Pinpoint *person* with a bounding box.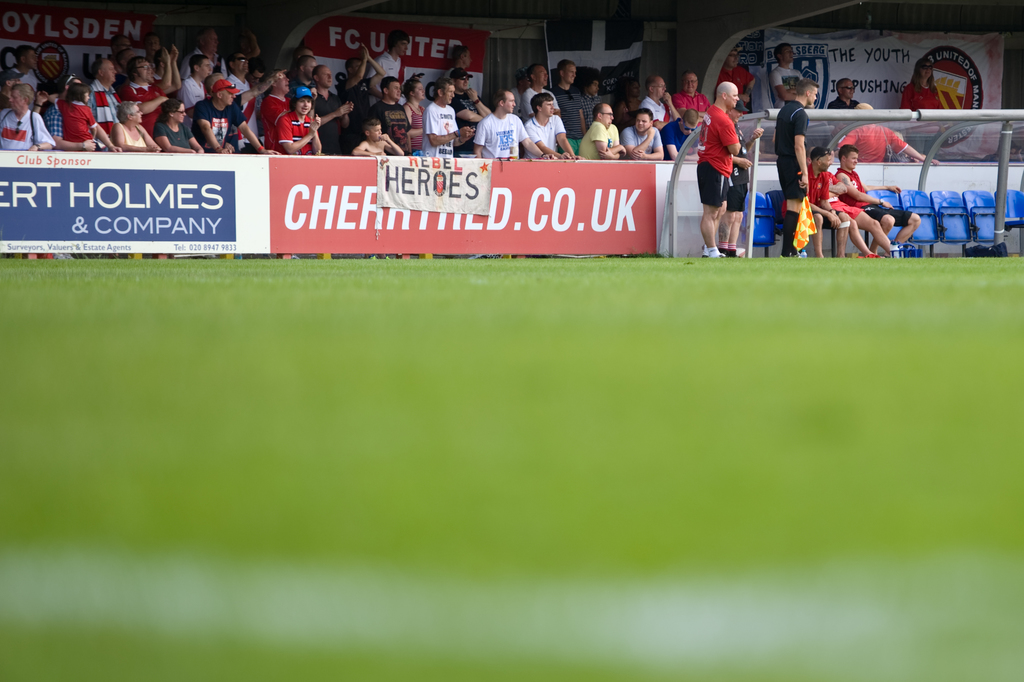
473:86:557:162.
